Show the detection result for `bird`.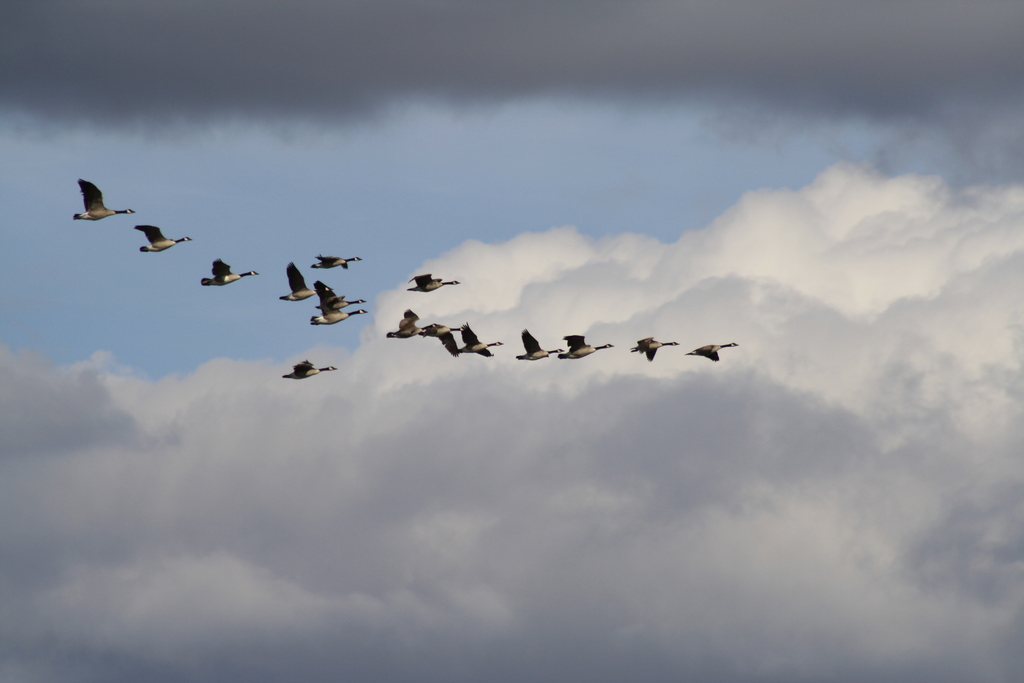
crop(410, 319, 465, 361).
